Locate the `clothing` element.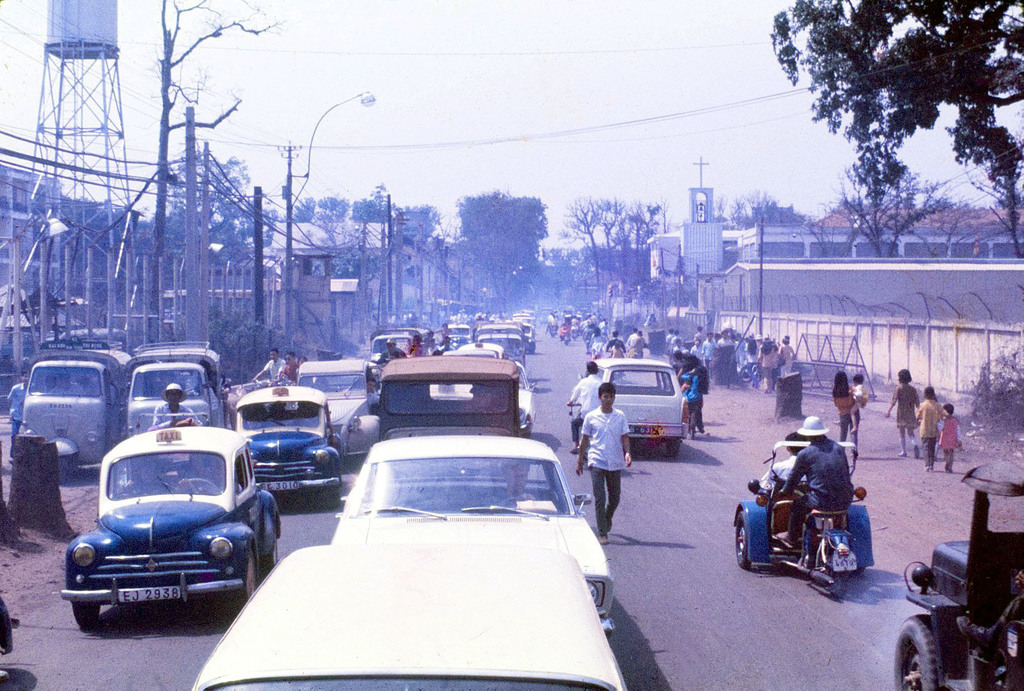
Element bbox: BBox(261, 354, 278, 378).
